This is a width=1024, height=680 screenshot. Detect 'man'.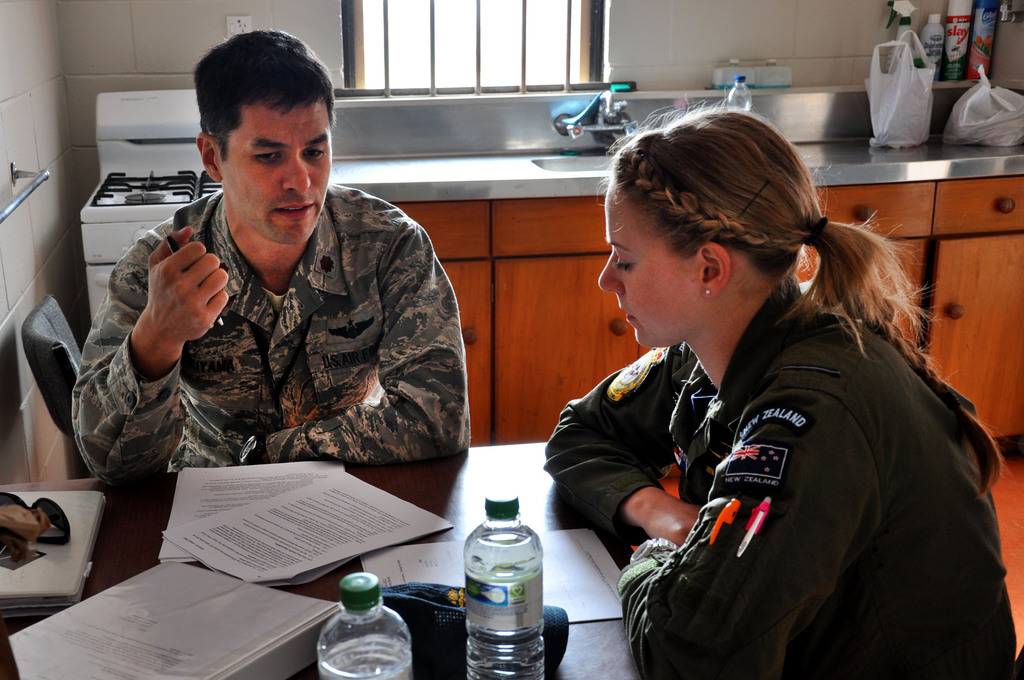
83/54/472/488.
